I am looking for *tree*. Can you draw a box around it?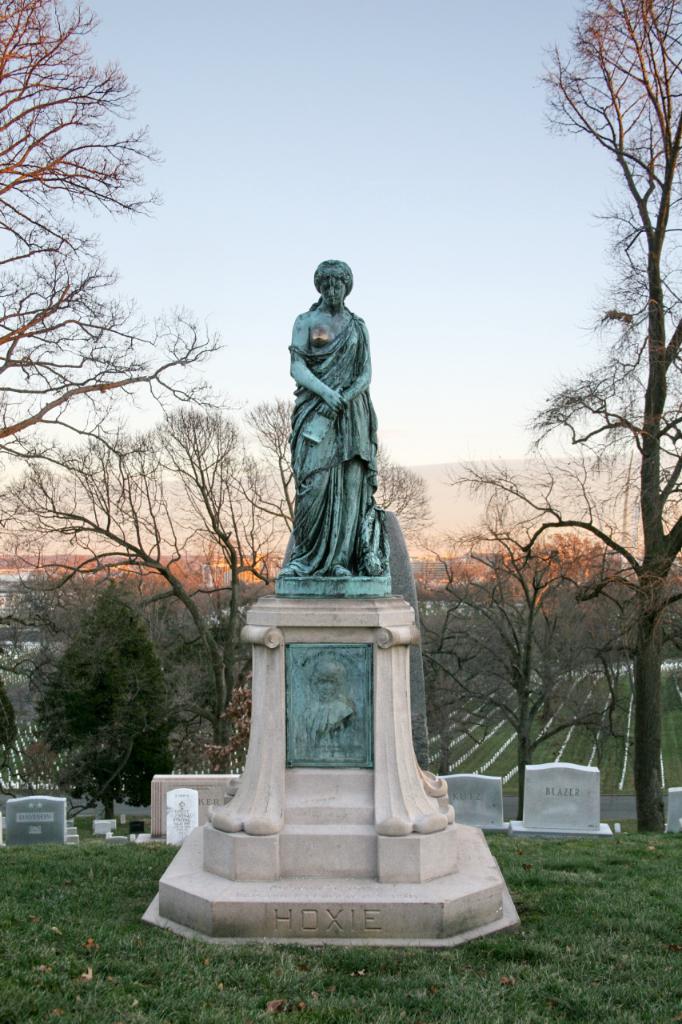
Sure, the bounding box is detection(382, 442, 430, 530).
